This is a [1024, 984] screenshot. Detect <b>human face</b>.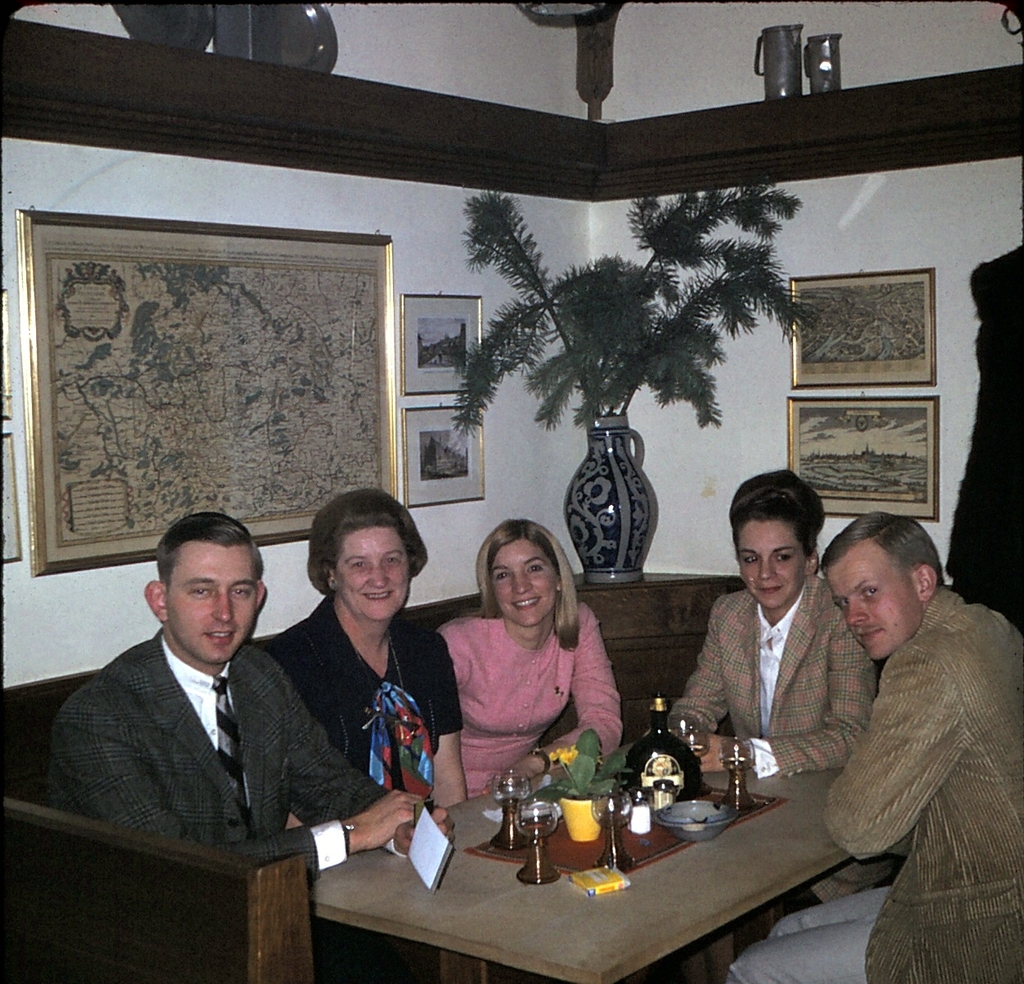
box(739, 521, 809, 612).
